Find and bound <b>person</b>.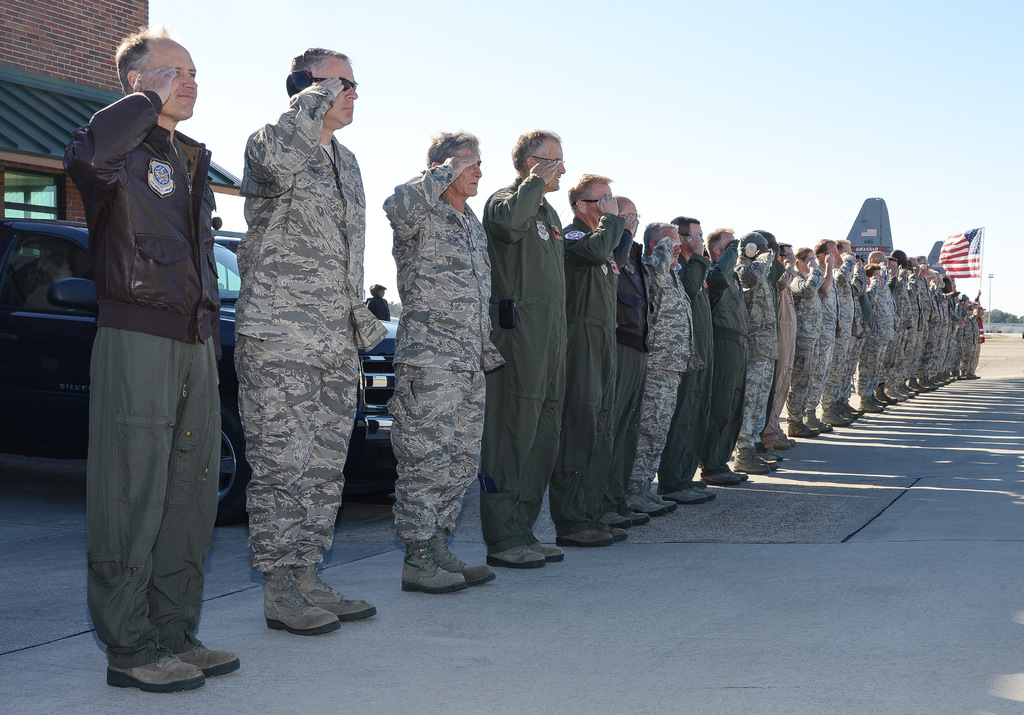
Bound: select_region(605, 195, 653, 527).
